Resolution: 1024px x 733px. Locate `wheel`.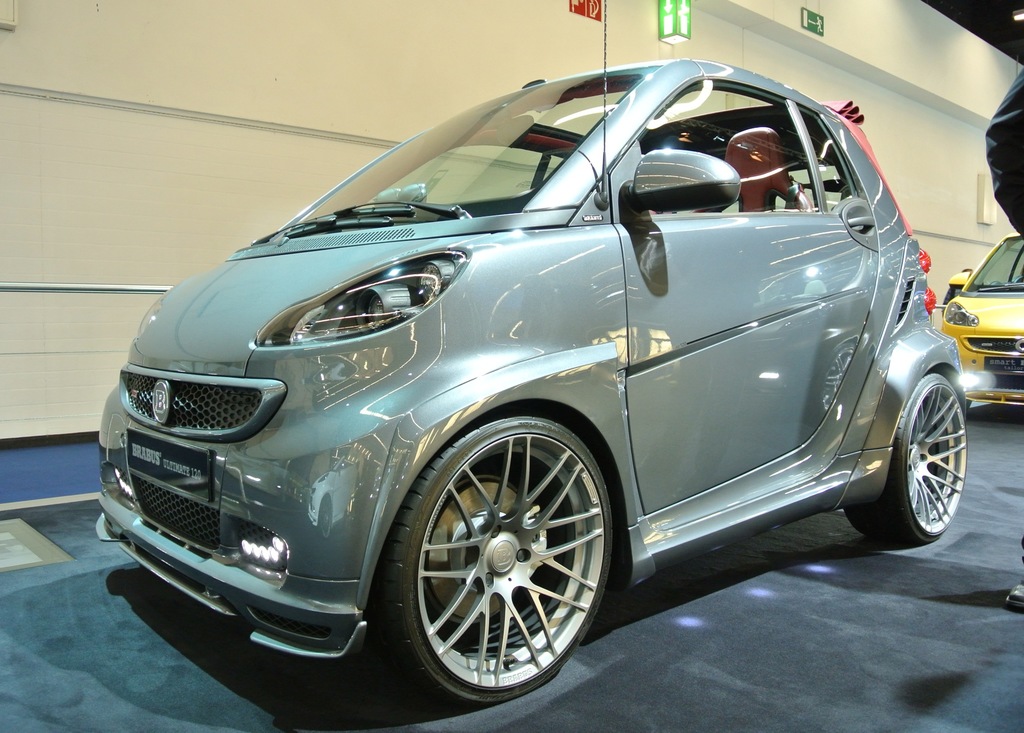
<box>359,410,613,707</box>.
